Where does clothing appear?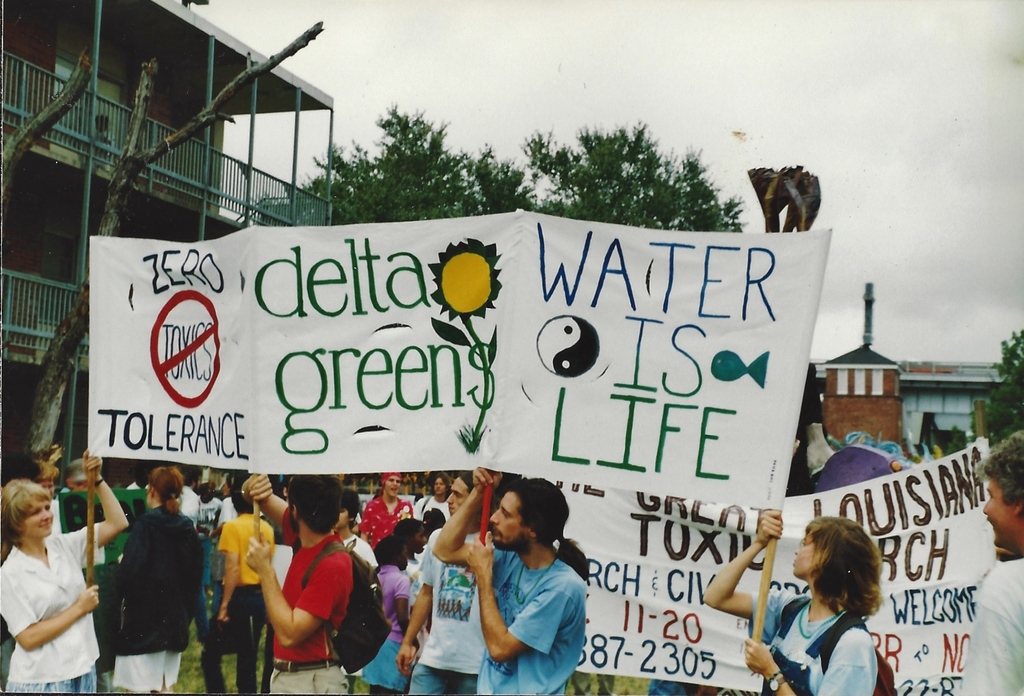
Appears at {"x1": 273, "y1": 499, "x2": 353, "y2": 695}.
